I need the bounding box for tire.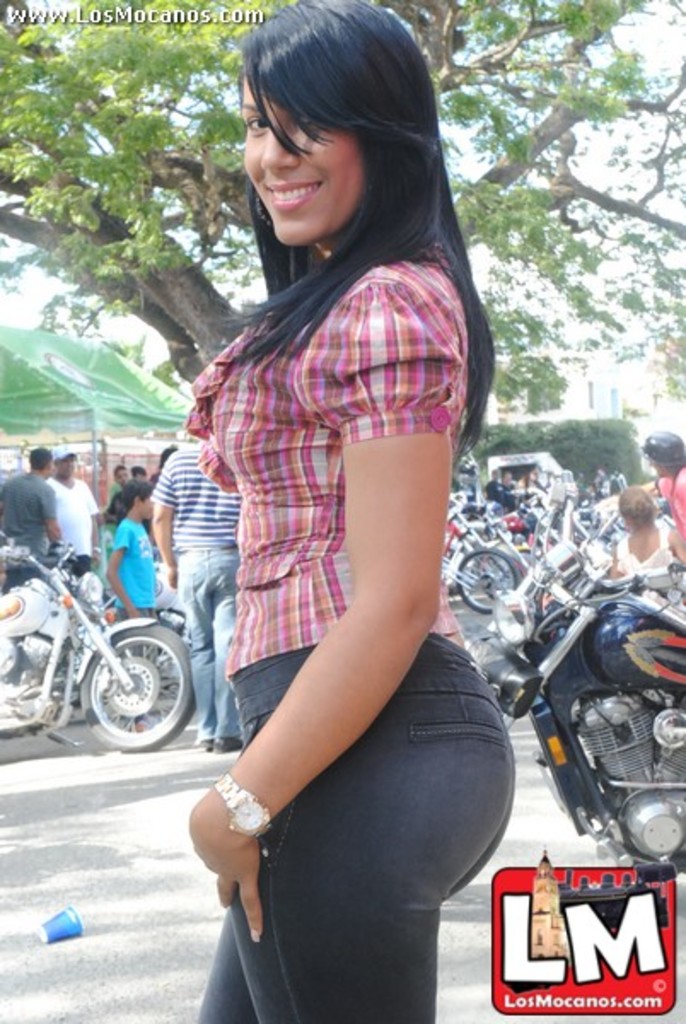
Here it is: (left=449, top=546, right=514, bottom=608).
